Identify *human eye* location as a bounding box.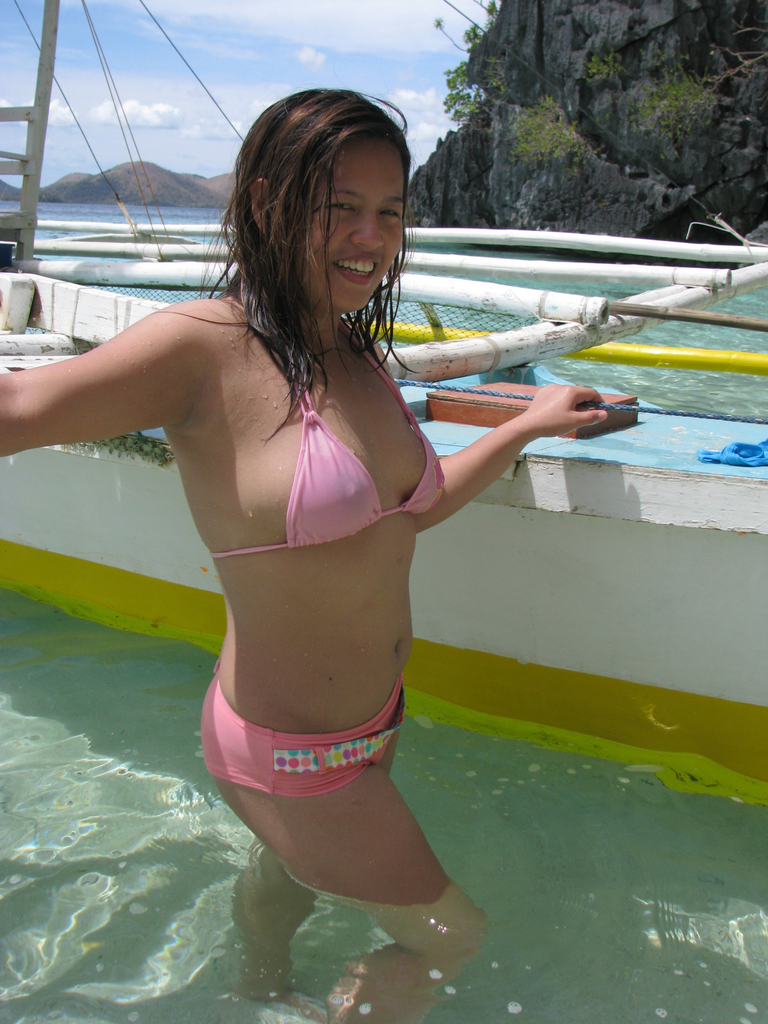
detection(319, 193, 364, 218).
